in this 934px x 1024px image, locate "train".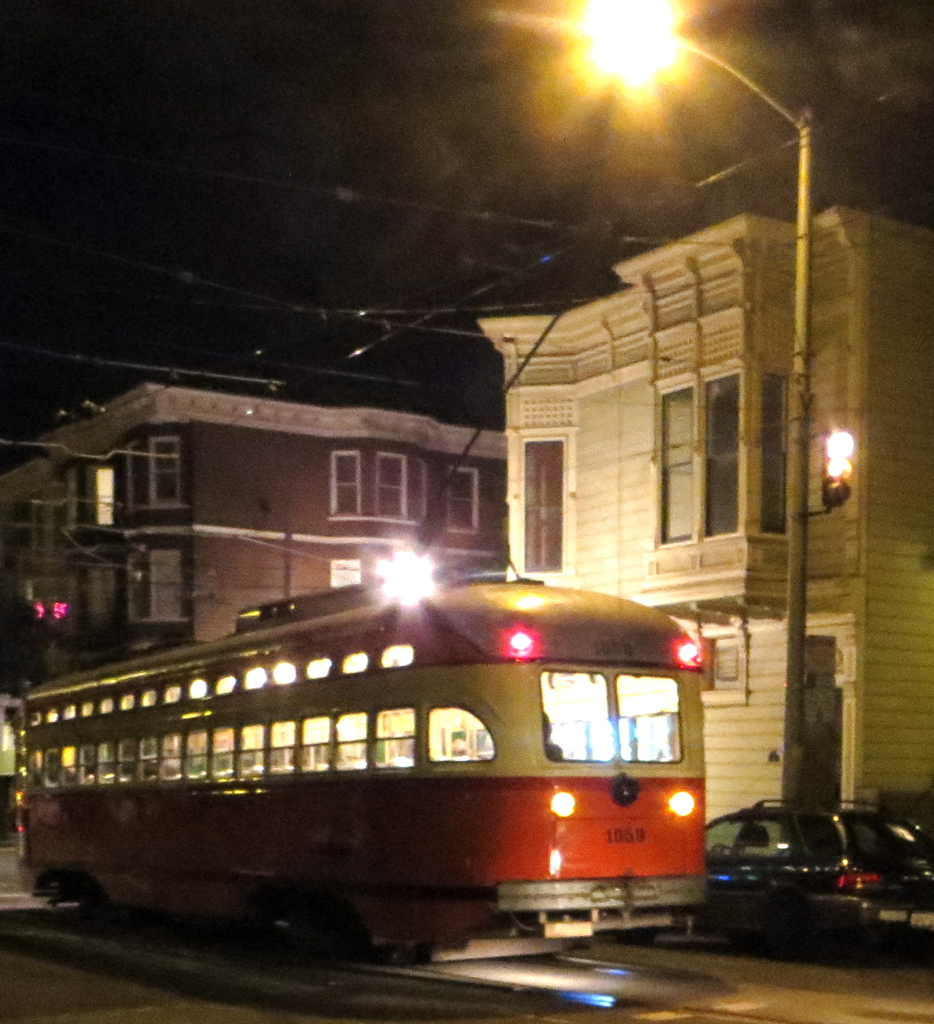
Bounding box: bbox=[24, 305, 708, 968].
